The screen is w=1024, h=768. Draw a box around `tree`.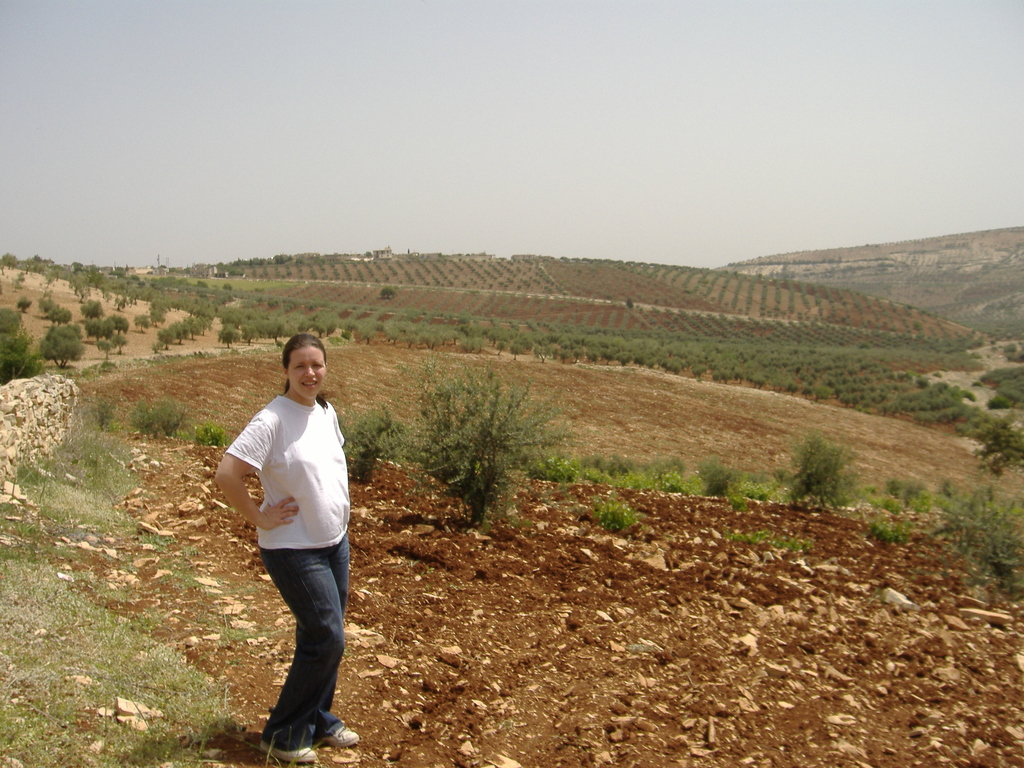
213:323:239:352.
